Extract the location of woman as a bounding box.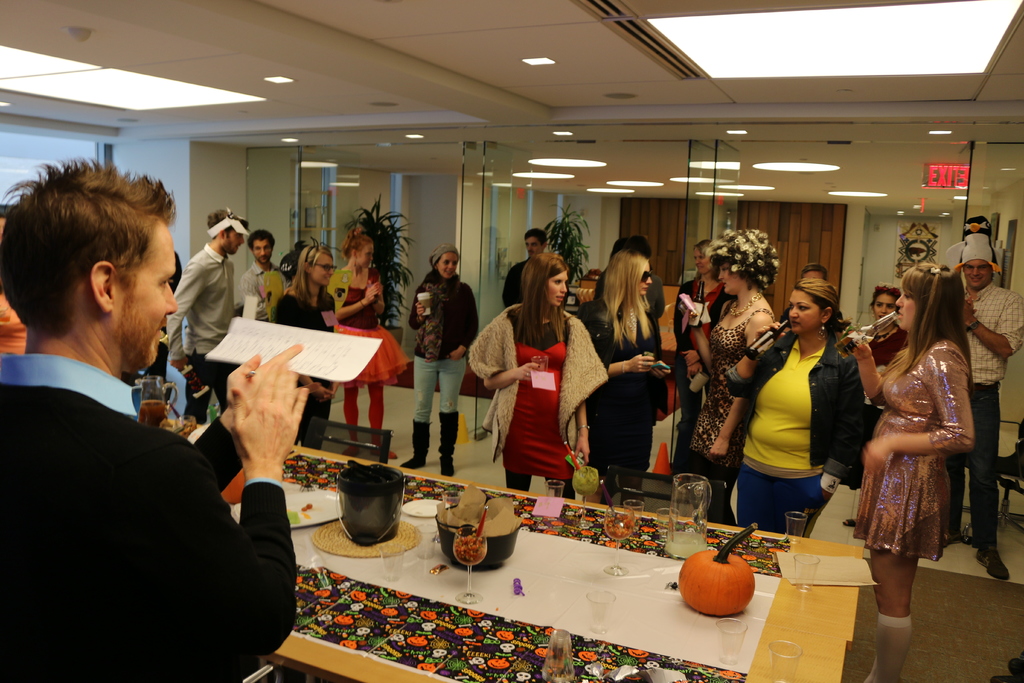
687 228 778 525.
